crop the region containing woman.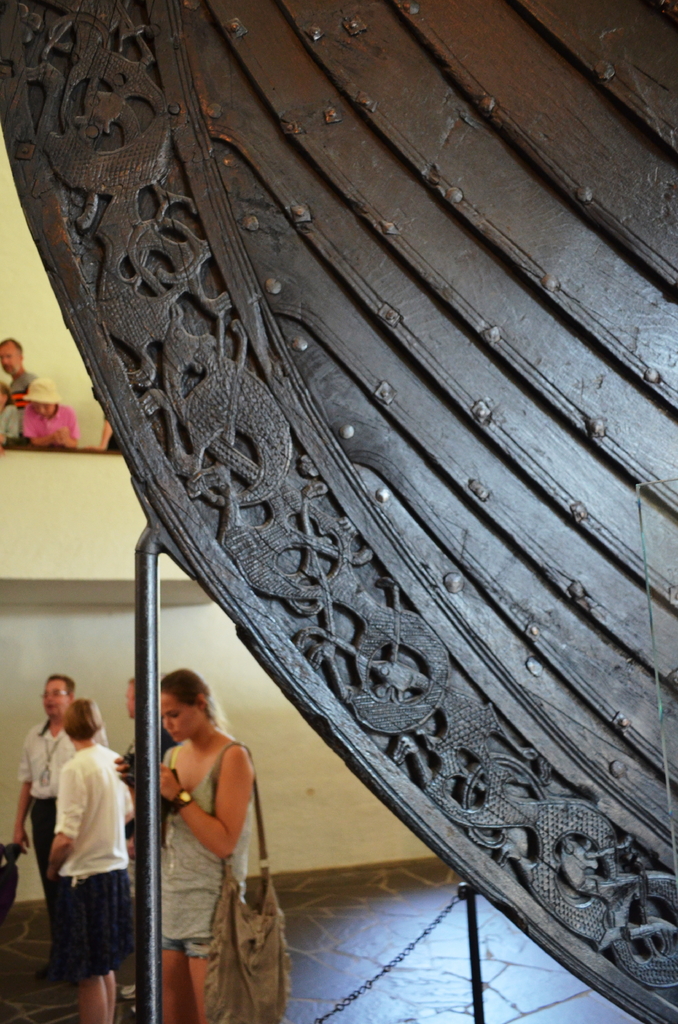
Crop region: 46 701 137 1023.
